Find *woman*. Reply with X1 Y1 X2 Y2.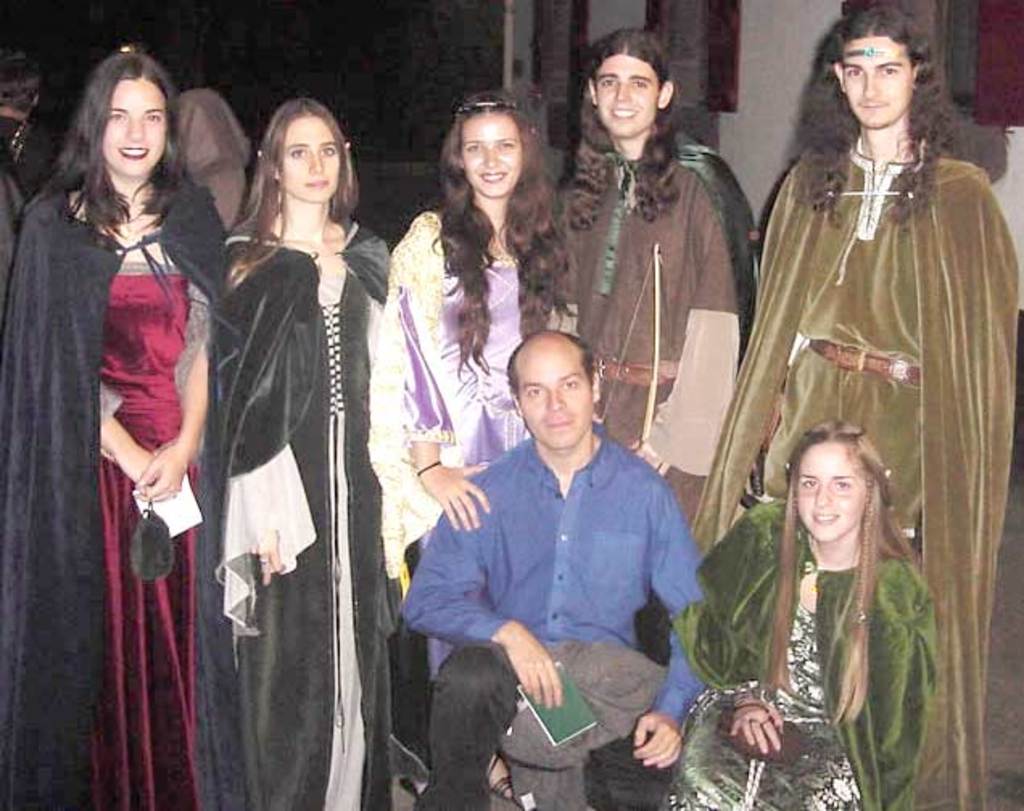
204 97 393 809.
